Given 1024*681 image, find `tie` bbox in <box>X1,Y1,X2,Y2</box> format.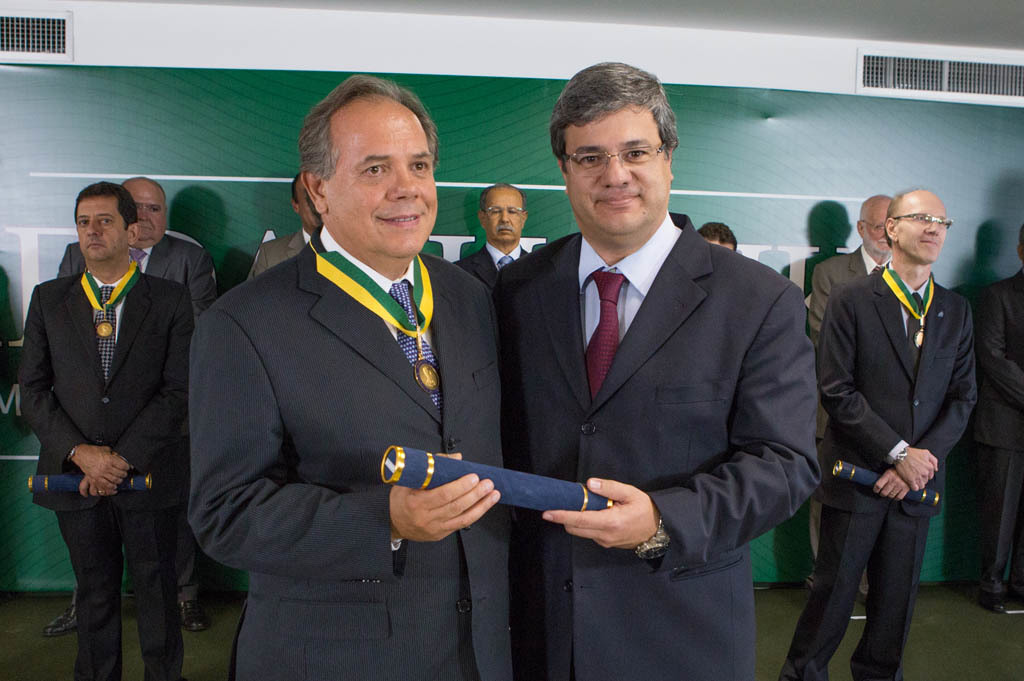
<box>130,254,144,275</box>.
